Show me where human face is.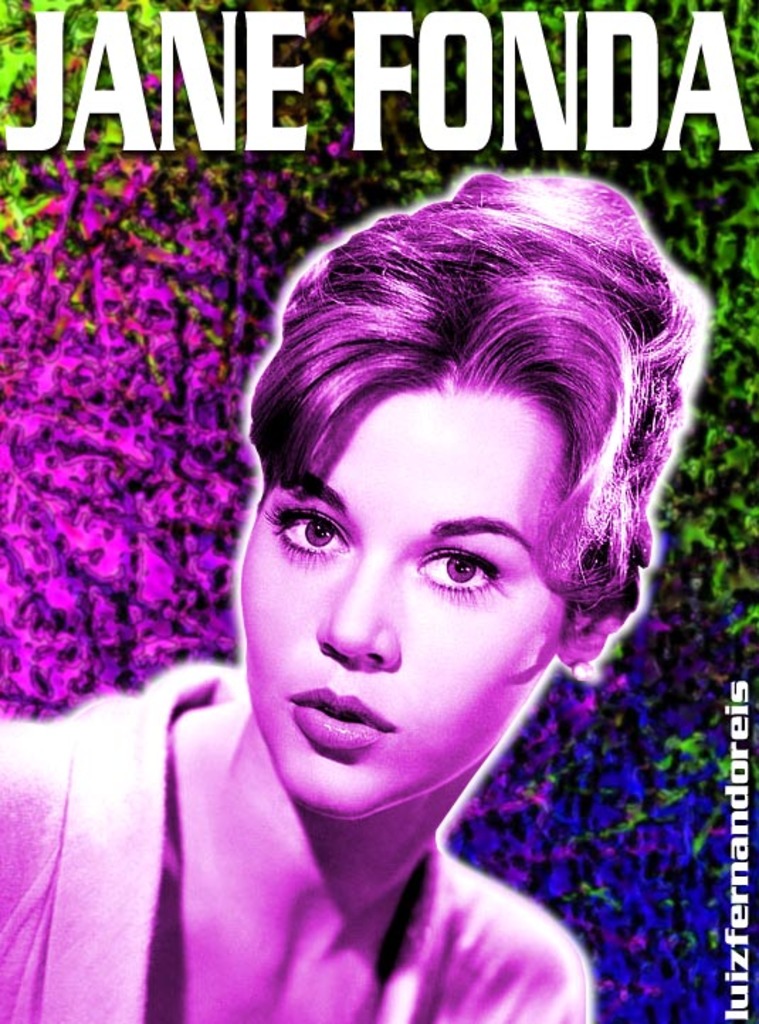
human face is at crop(234, 377, 565, 820).
